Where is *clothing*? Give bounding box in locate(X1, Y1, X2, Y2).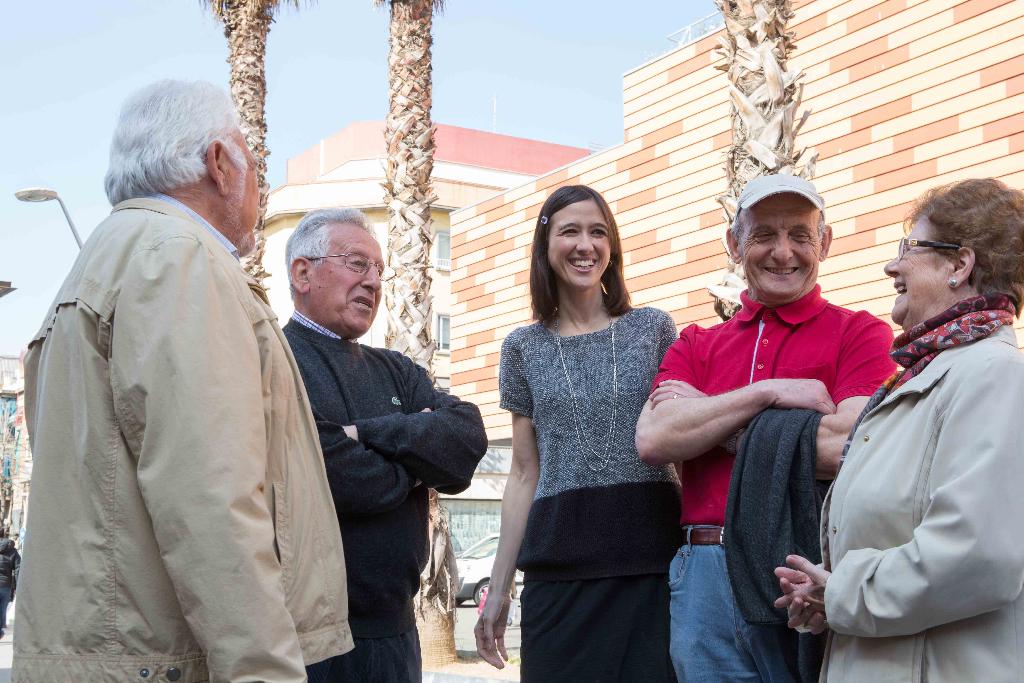
locate(9, 193, 355, 682).
